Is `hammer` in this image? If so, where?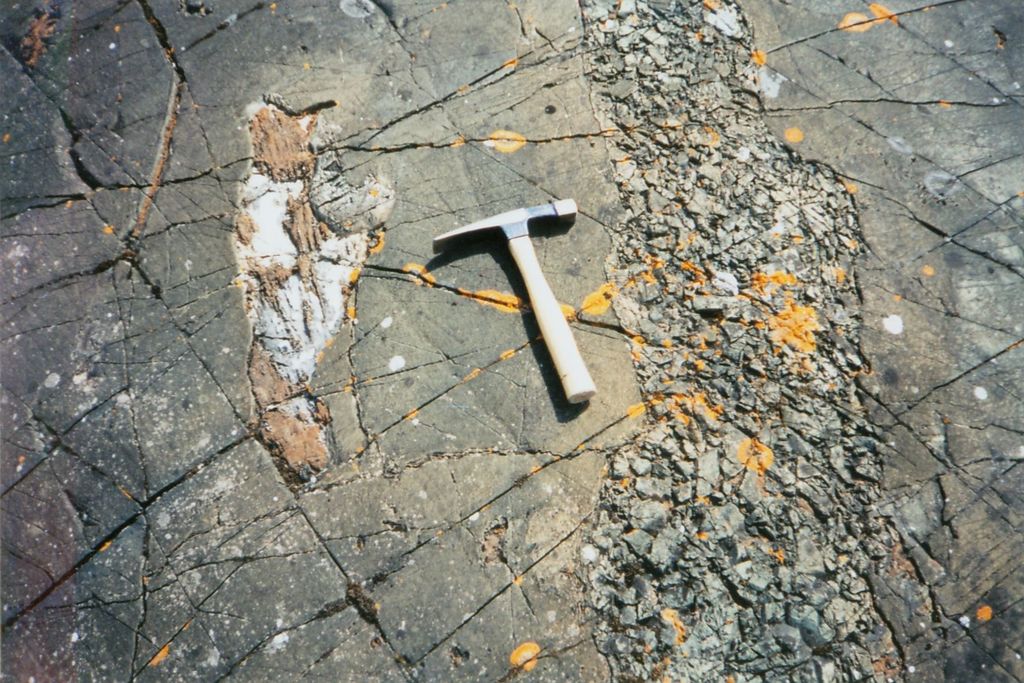
Yes, at x1=432, y1=204, x2=600, y2=394.
